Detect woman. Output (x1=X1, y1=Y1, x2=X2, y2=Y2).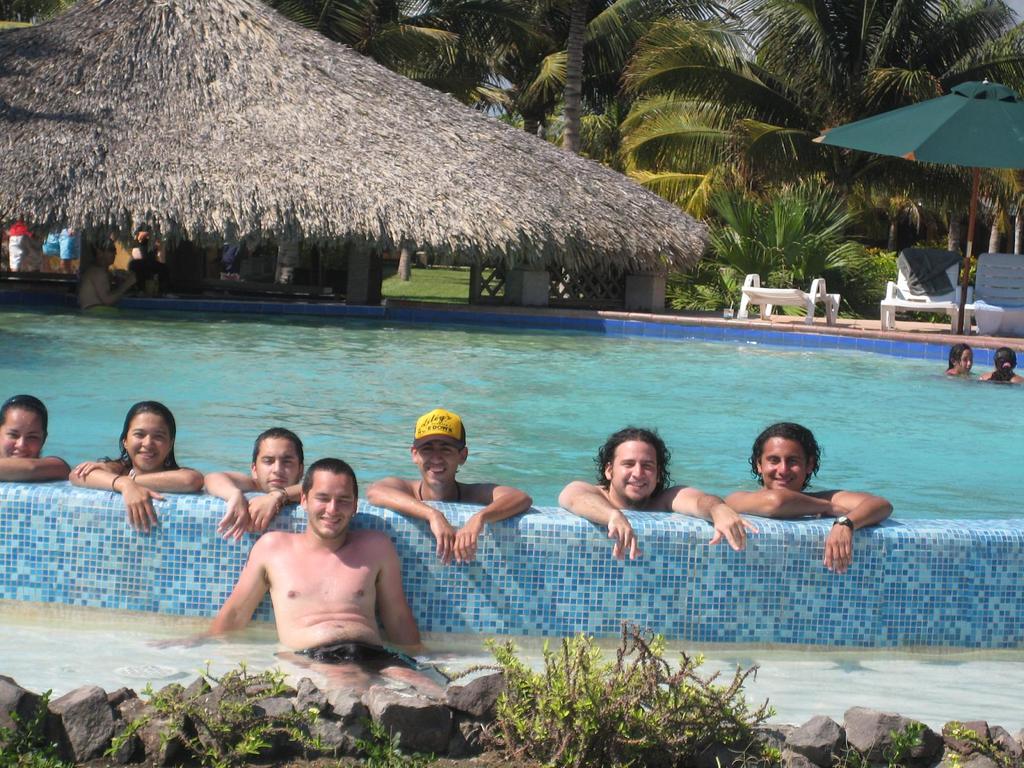
(x1=976, y1=340, x2=1023, y2=385).
